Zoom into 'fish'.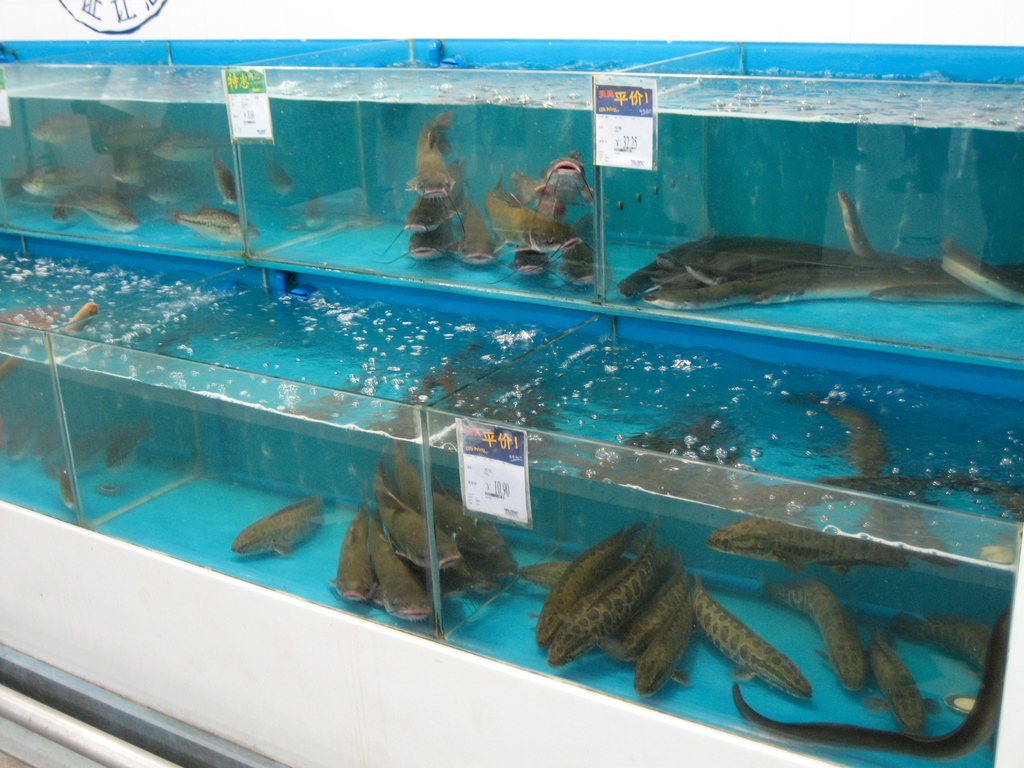
Zoom target: 747,459,933,515.
